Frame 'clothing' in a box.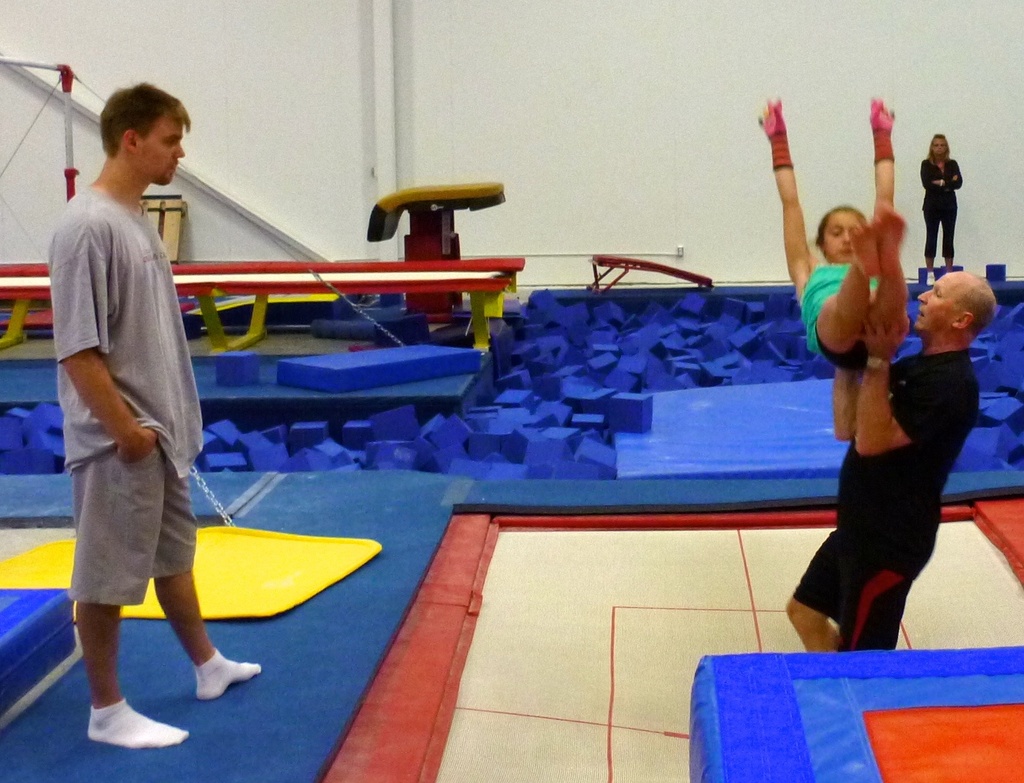
[x1=49, y1=186, x2=207, y2=605].
